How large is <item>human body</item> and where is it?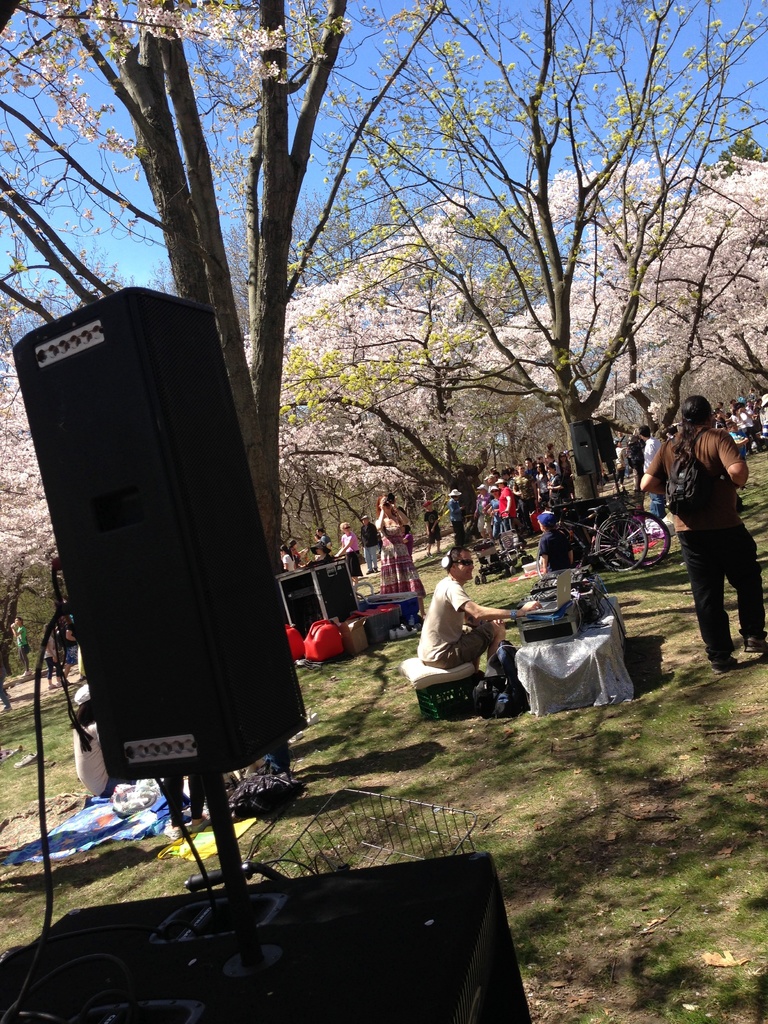
Bounding box: 534 524 579 575.
